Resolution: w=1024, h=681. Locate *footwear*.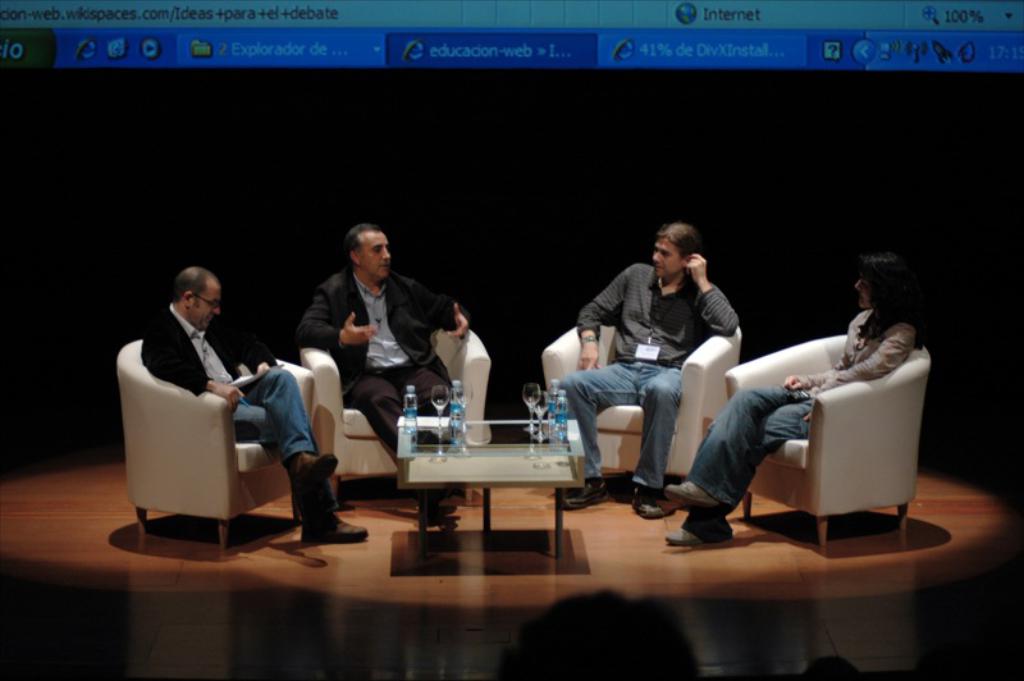
crop(564, 476, 611, 509).
